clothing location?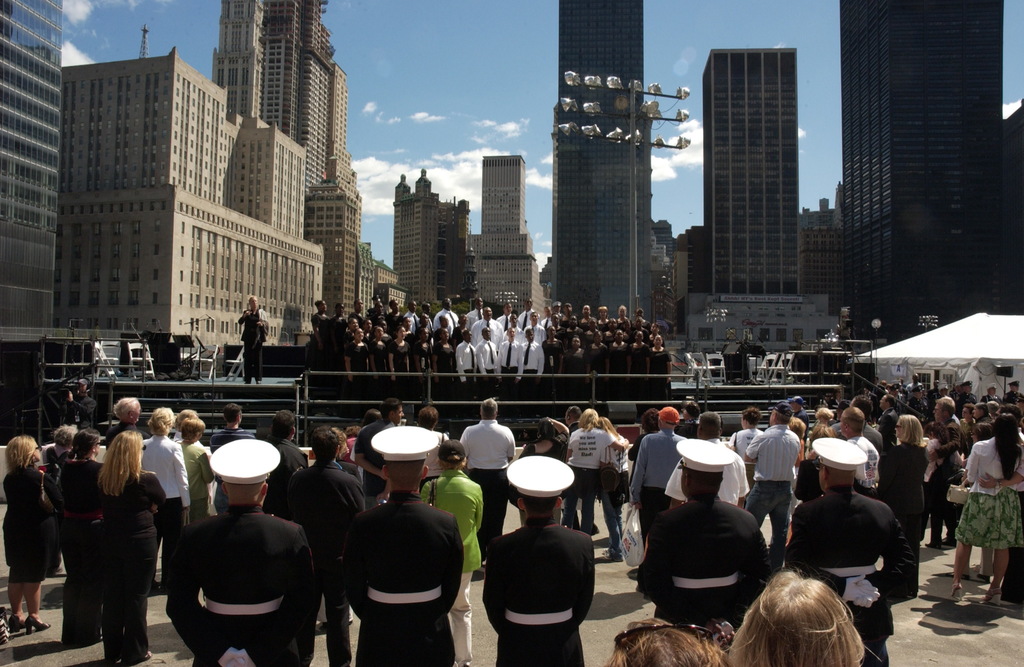
x1=169 y1=513 x2=319 y2=666
